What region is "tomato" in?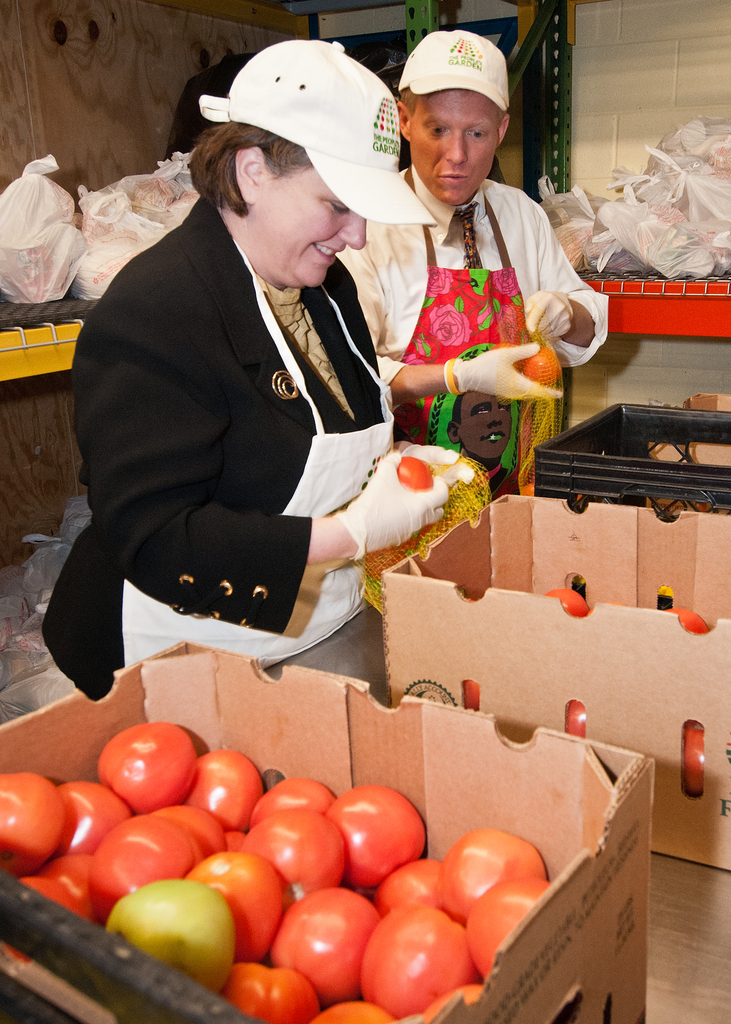
(389, 452, 431, 511).
